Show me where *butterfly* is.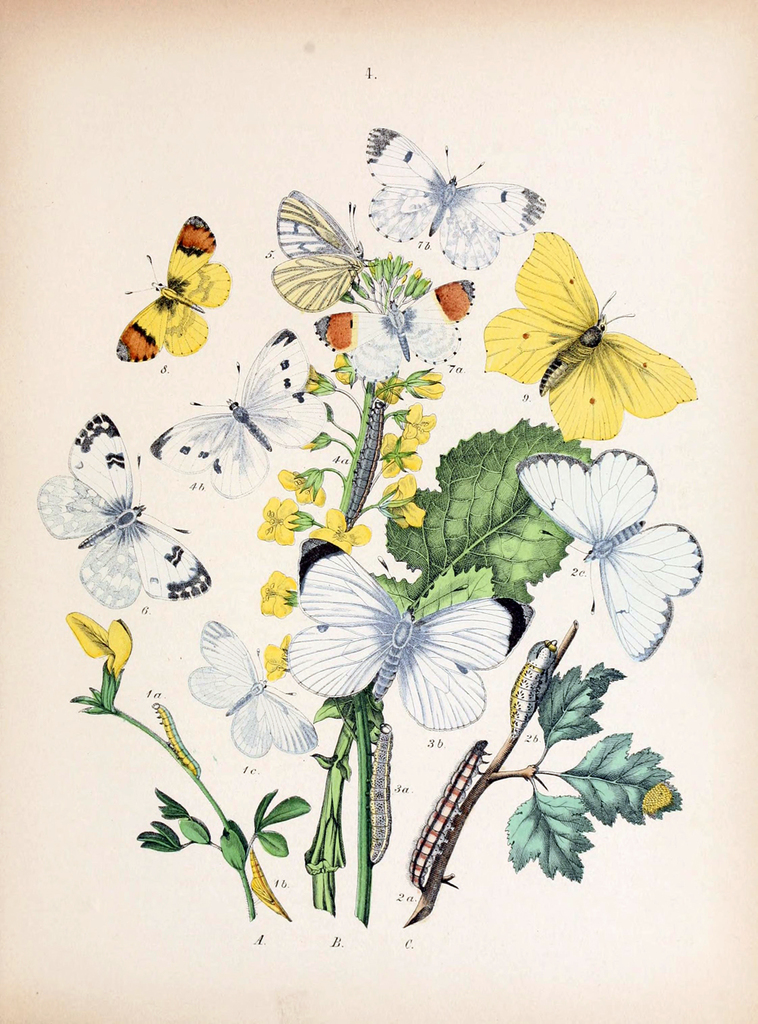
*butterfly* is at {"left": 273, "top": 189, "right": 368, "bottom": 305}.
